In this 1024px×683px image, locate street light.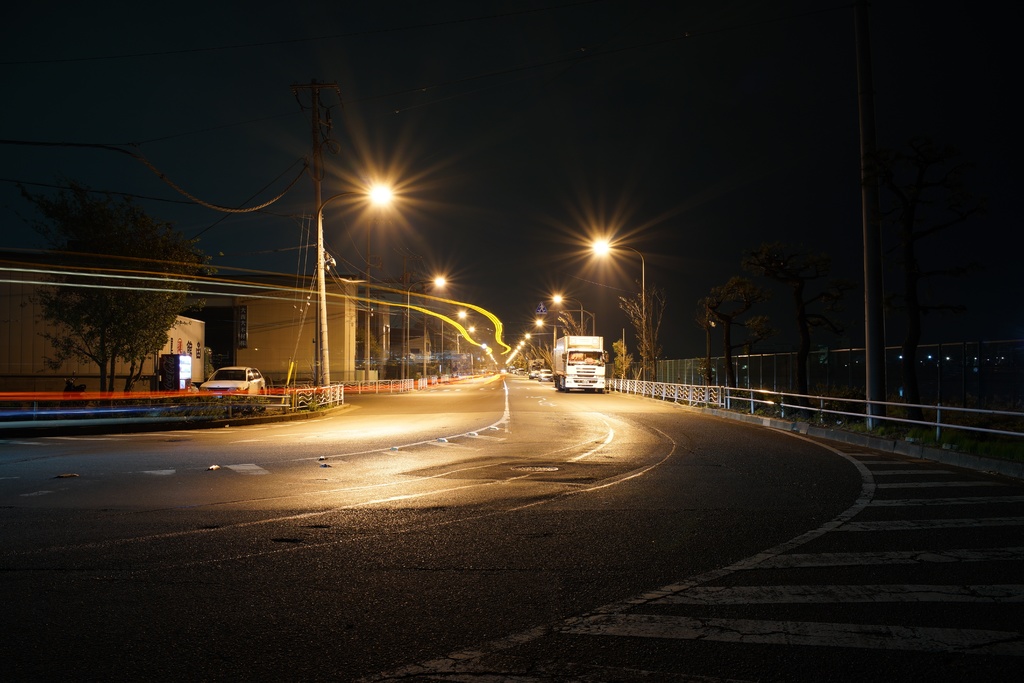
Bounding box: [311, 178, 403, 379].
